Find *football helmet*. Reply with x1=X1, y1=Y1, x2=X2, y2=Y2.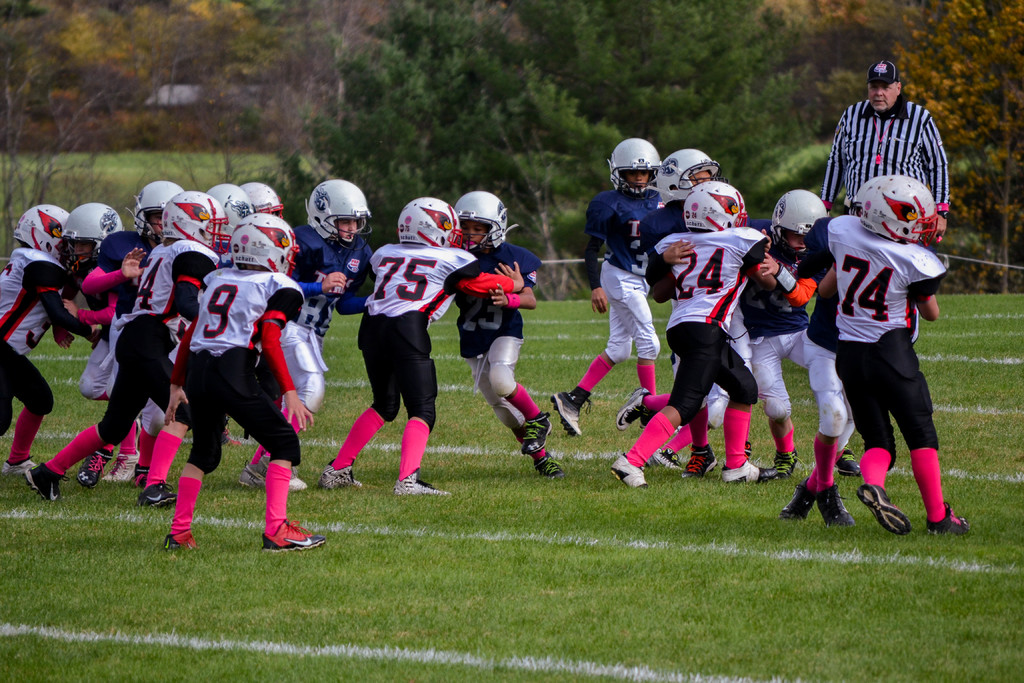
x1=650, y1=144, x2=719, y2=208.
